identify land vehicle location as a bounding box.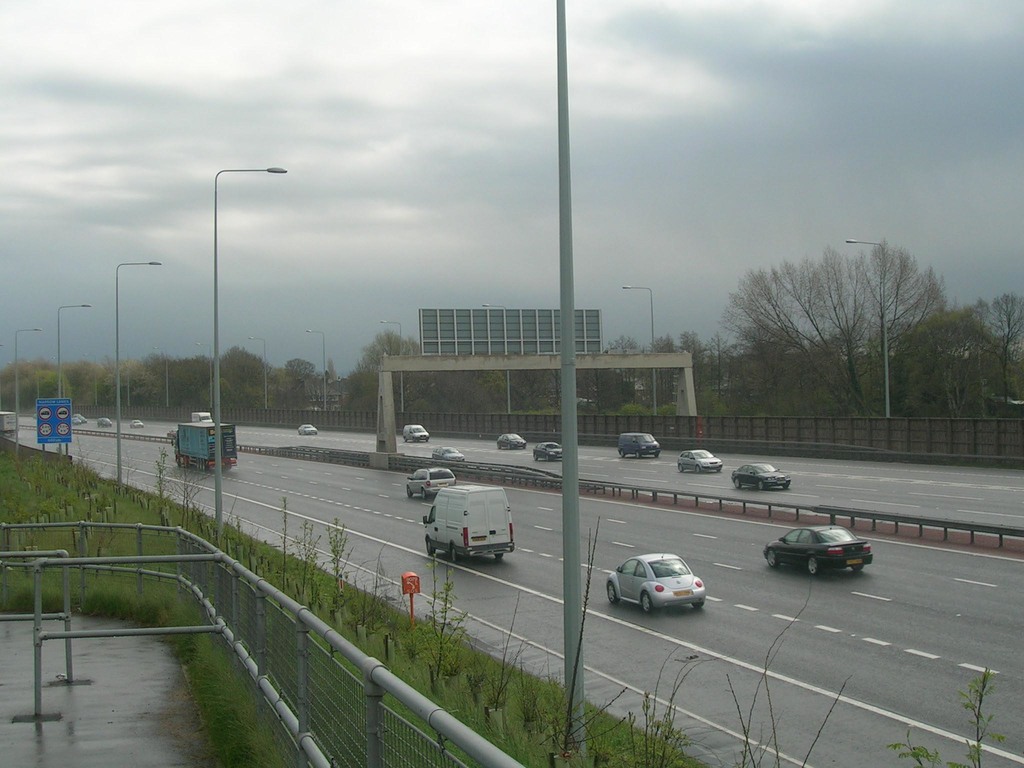
129:419:144:428.
